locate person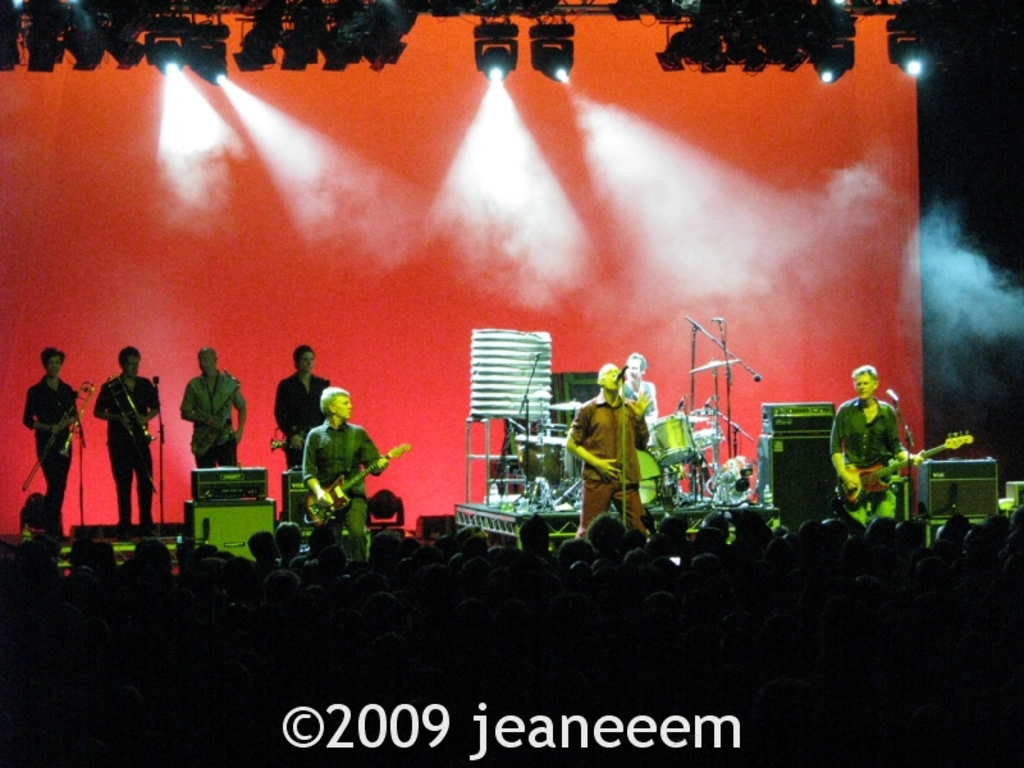
93/340/163/536
